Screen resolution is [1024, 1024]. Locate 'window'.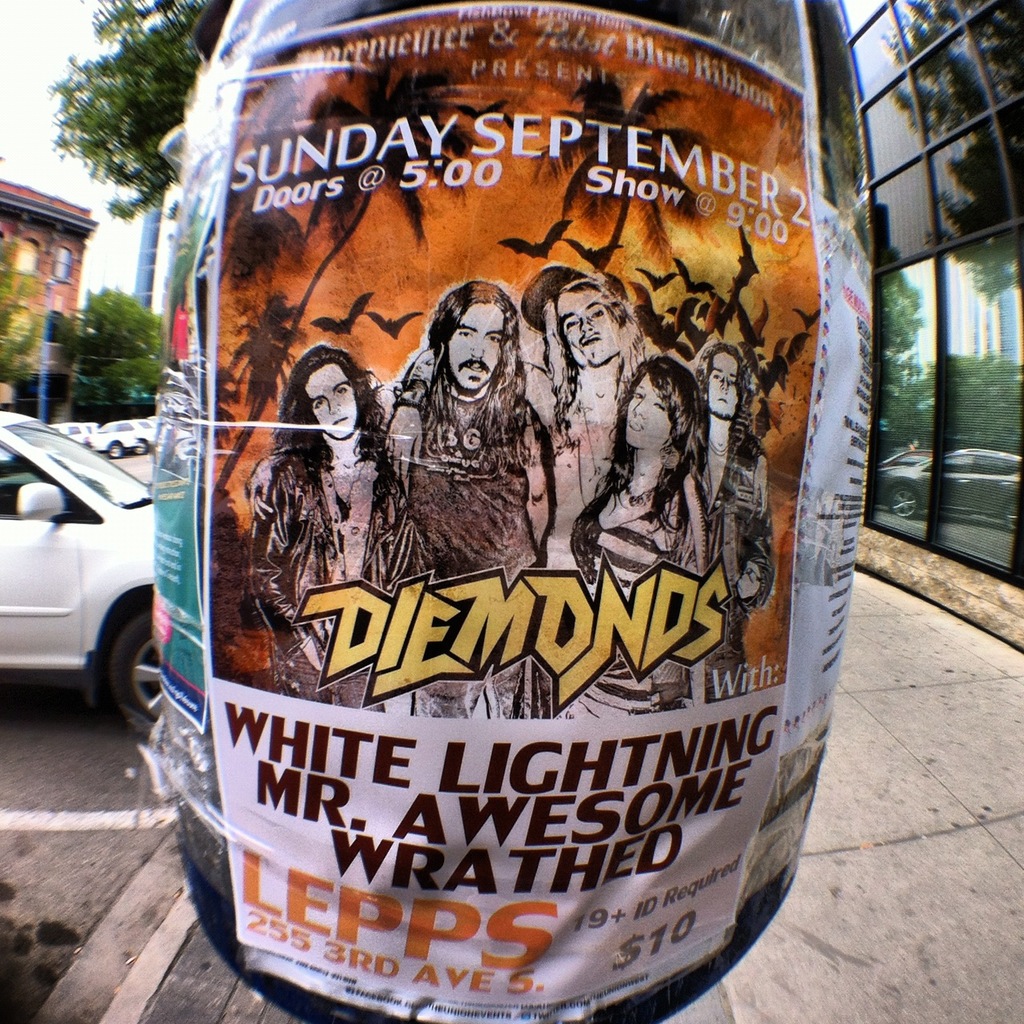
[x1=51, y1=251, x2=66, y2=285].
